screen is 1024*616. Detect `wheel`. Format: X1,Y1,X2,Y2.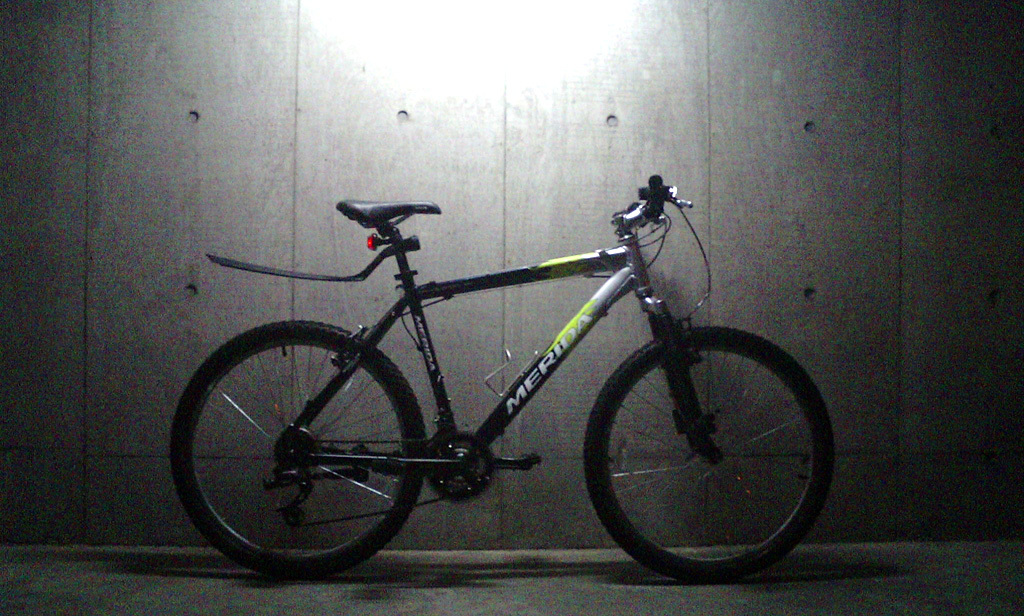
584,309,820,579.
